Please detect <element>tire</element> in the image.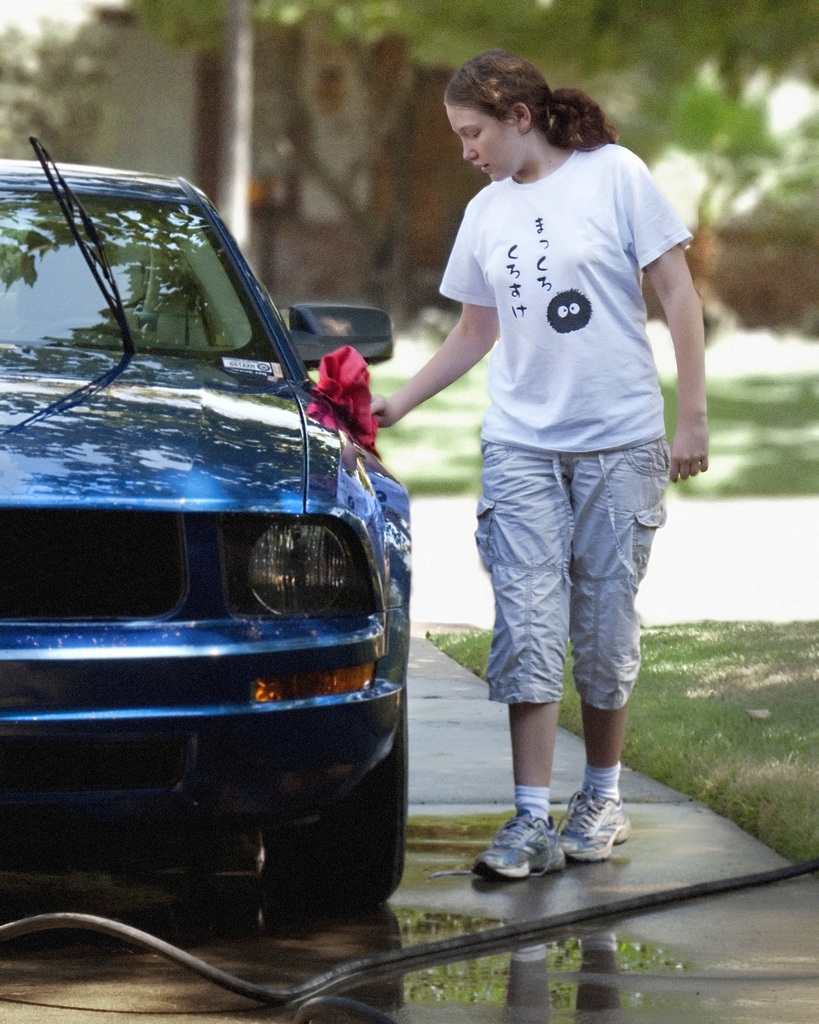
region(260, 669, 424, 913).
